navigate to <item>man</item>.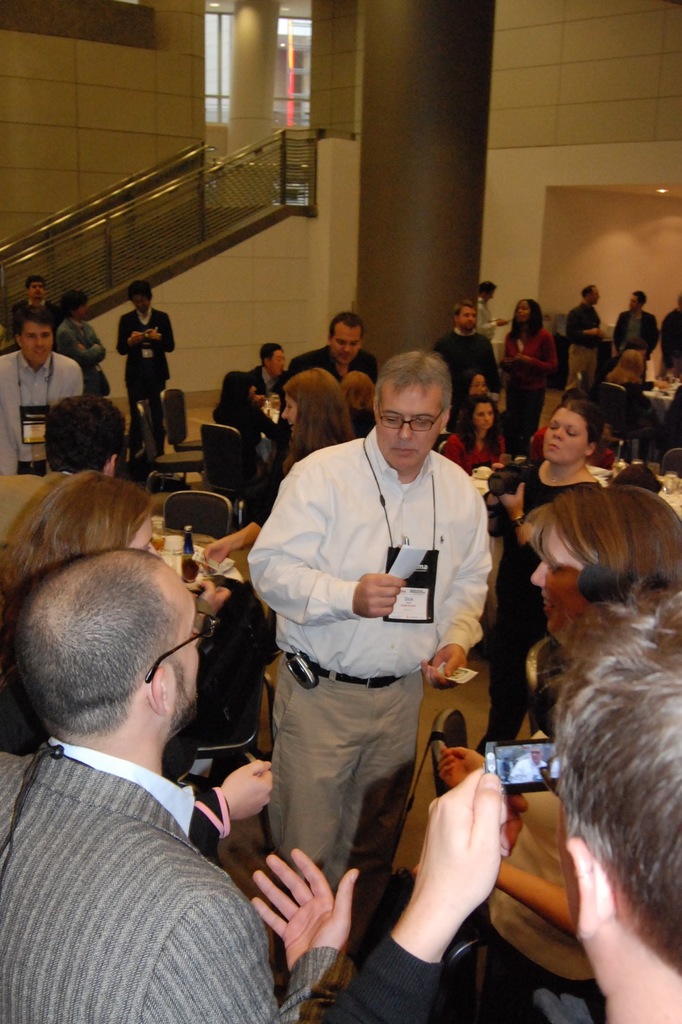
Navigation target: Rect(505, 749, 545, 784).
